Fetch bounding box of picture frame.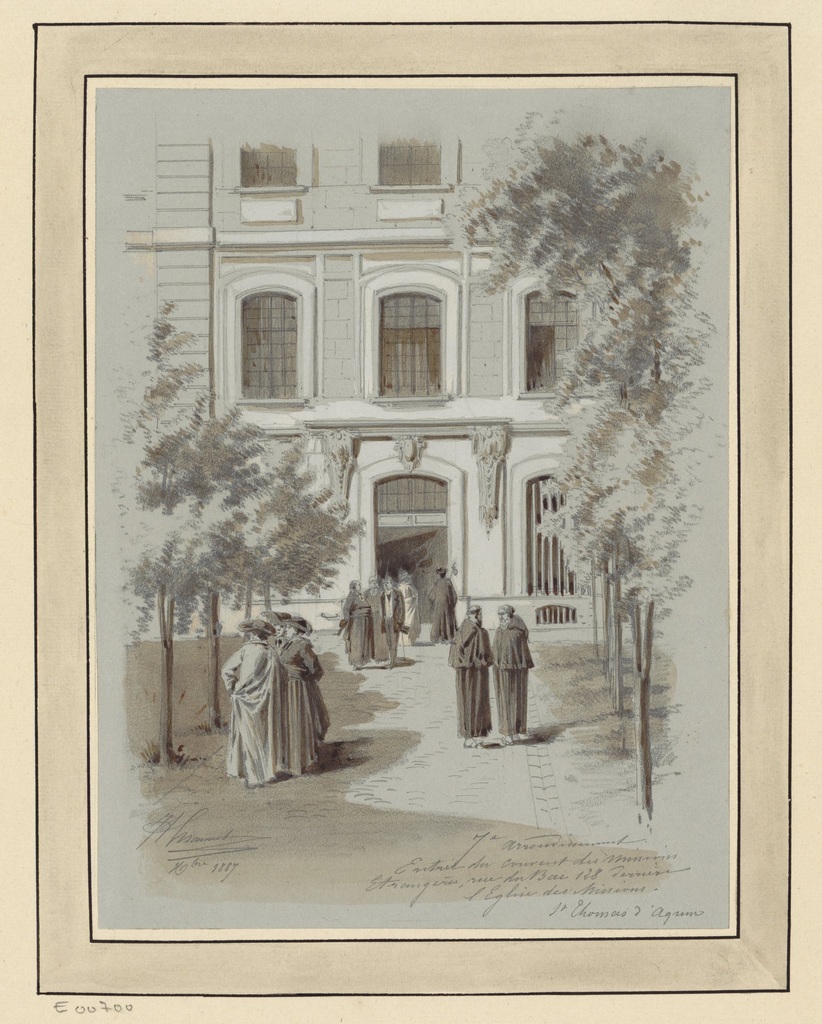
Bbox: bbox=(0, 0, 821, 1023).
